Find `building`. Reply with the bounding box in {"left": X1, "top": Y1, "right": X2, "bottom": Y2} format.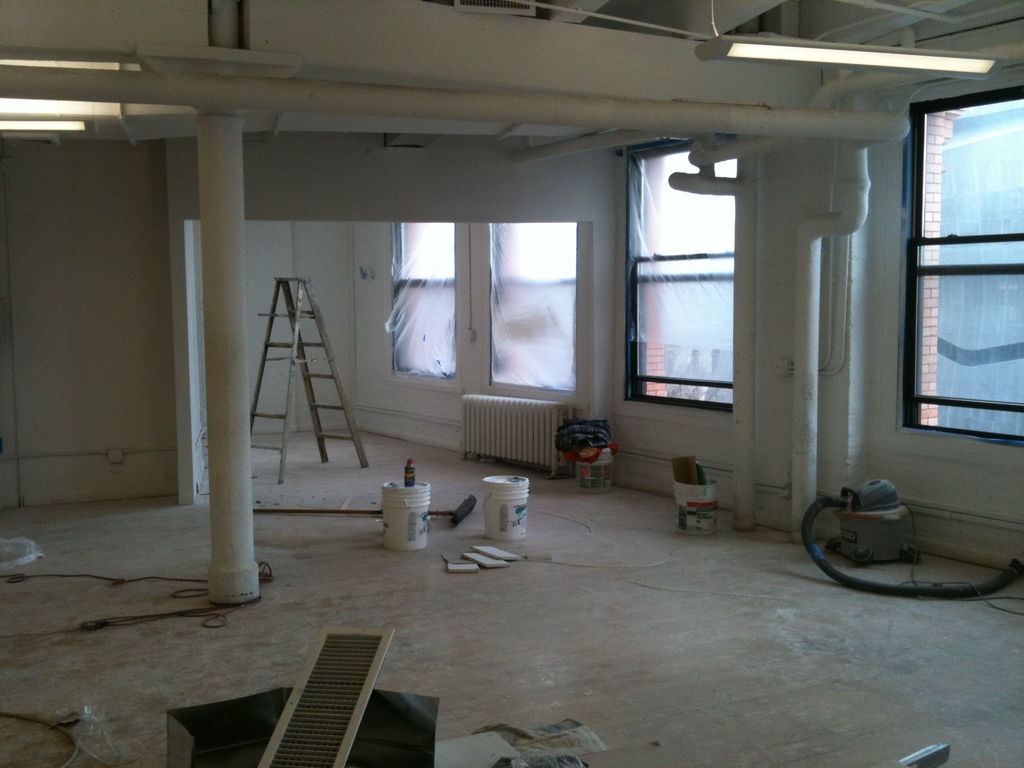
{"left": 0, "top": 0, "right": 1023, "bottom": 767}.
